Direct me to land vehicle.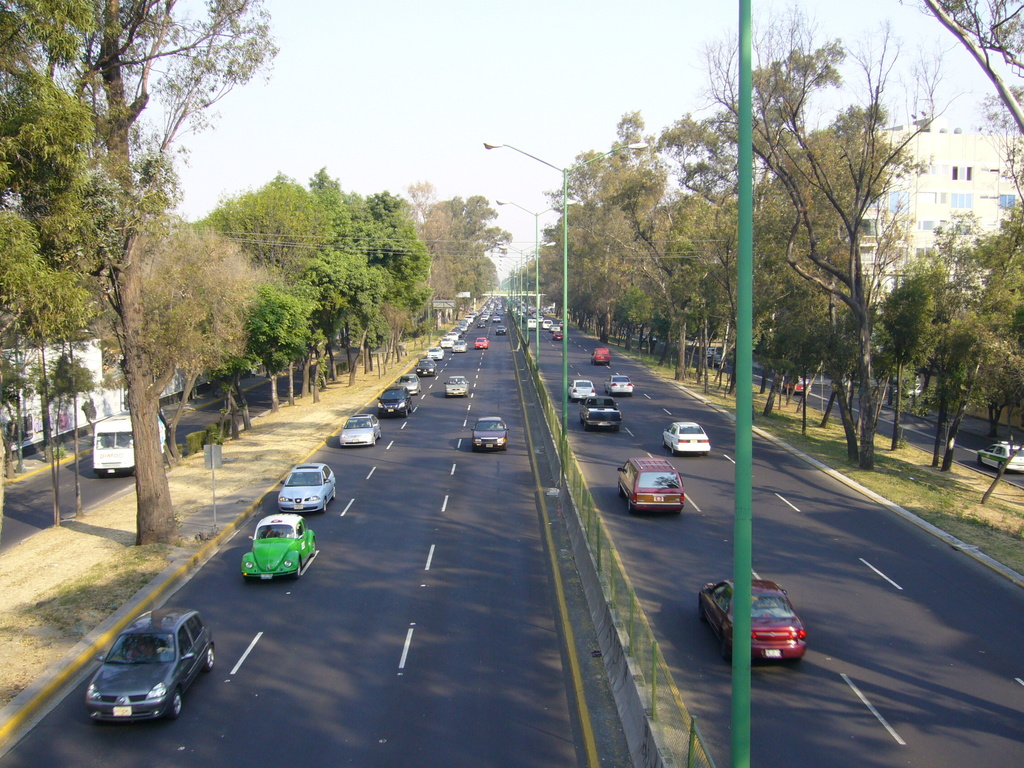
Direction: region(426, 343, 444, 360).
